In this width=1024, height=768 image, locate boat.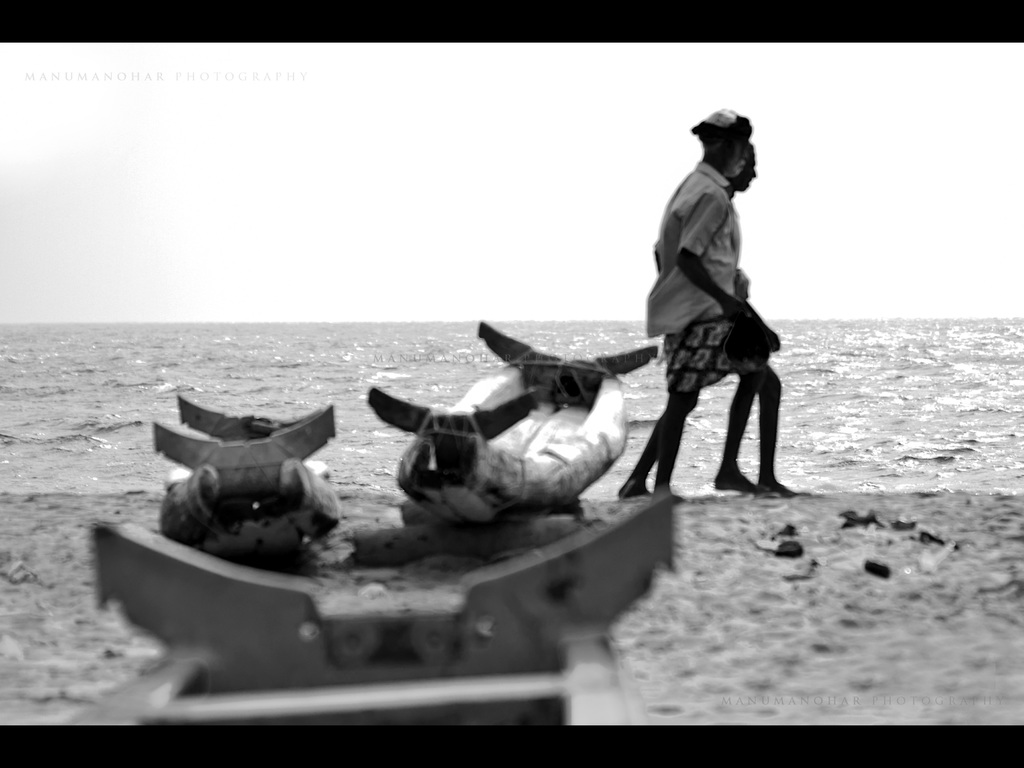
Bounding box: bbox=[149, 395, 344, 553].
